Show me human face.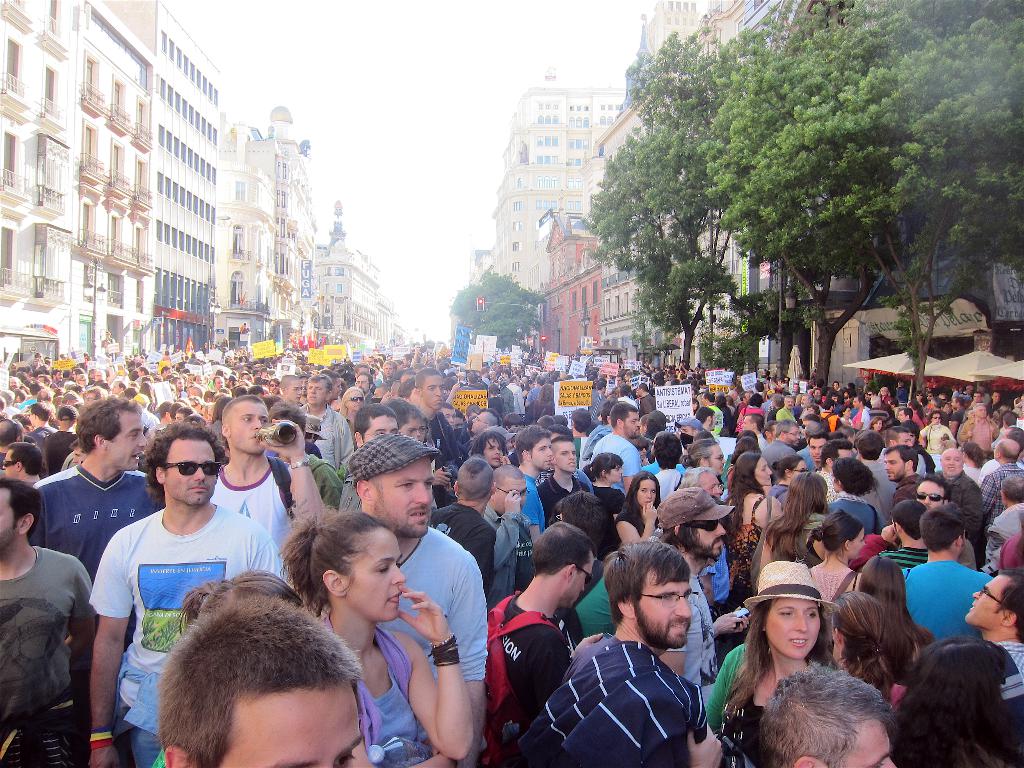
human face is here: rect(554, 442, 580, 474).
